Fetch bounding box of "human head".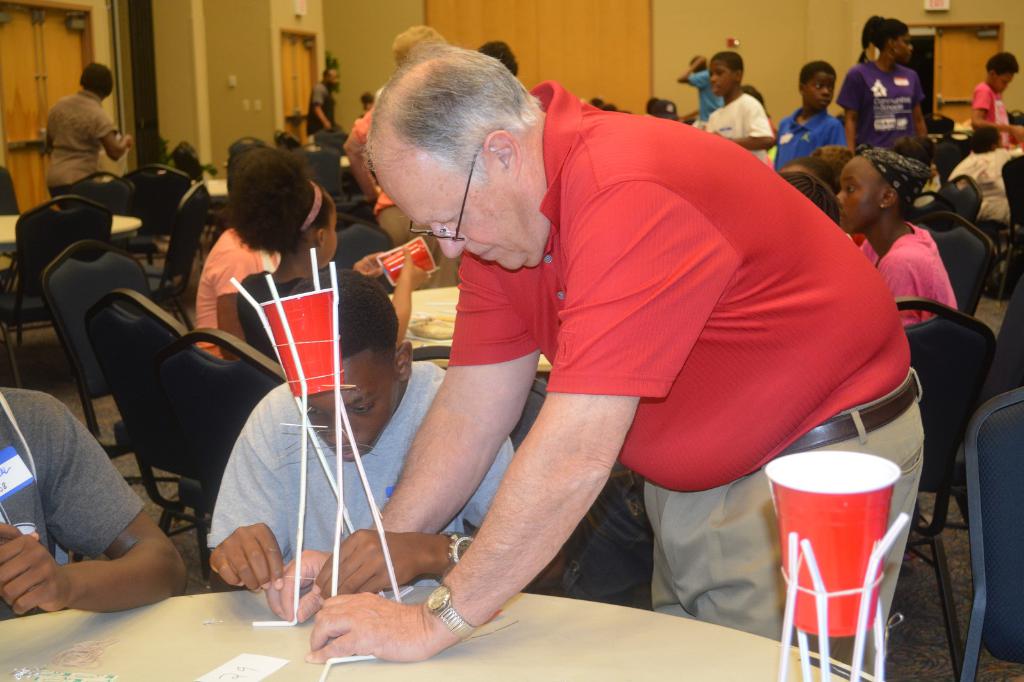
Bbox: {"x1": 474, "y1": 36, "x2": 519, "y2": 76}.
